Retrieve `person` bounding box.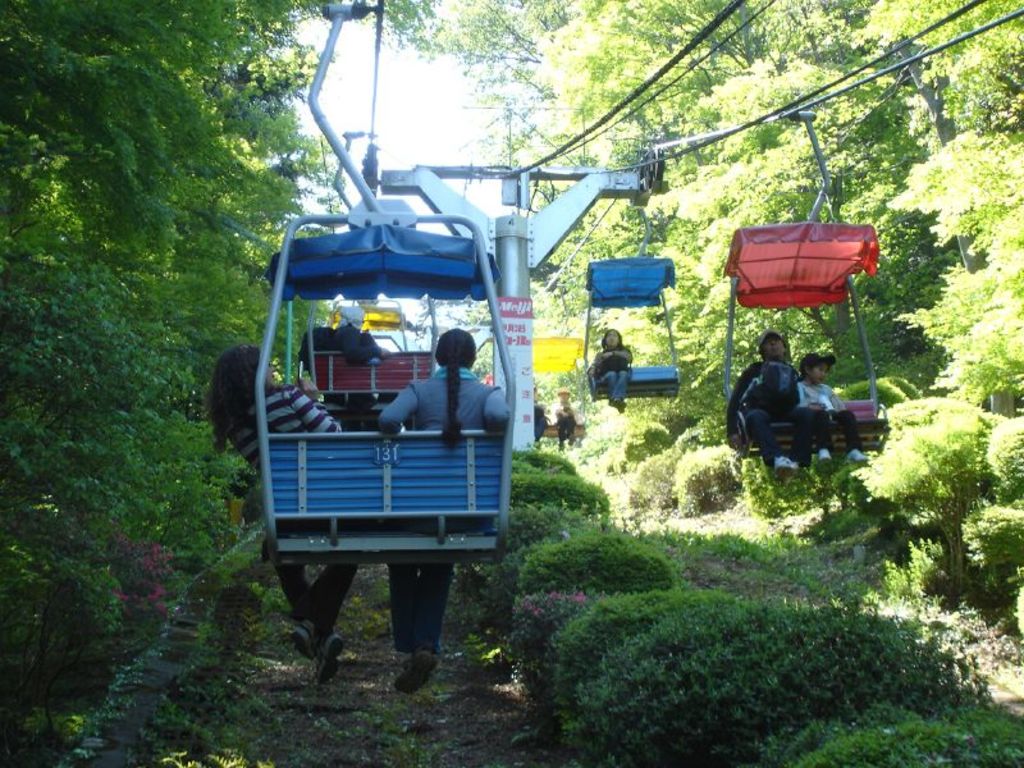
Bounding box: Rect(376, 326, 515, 698).
